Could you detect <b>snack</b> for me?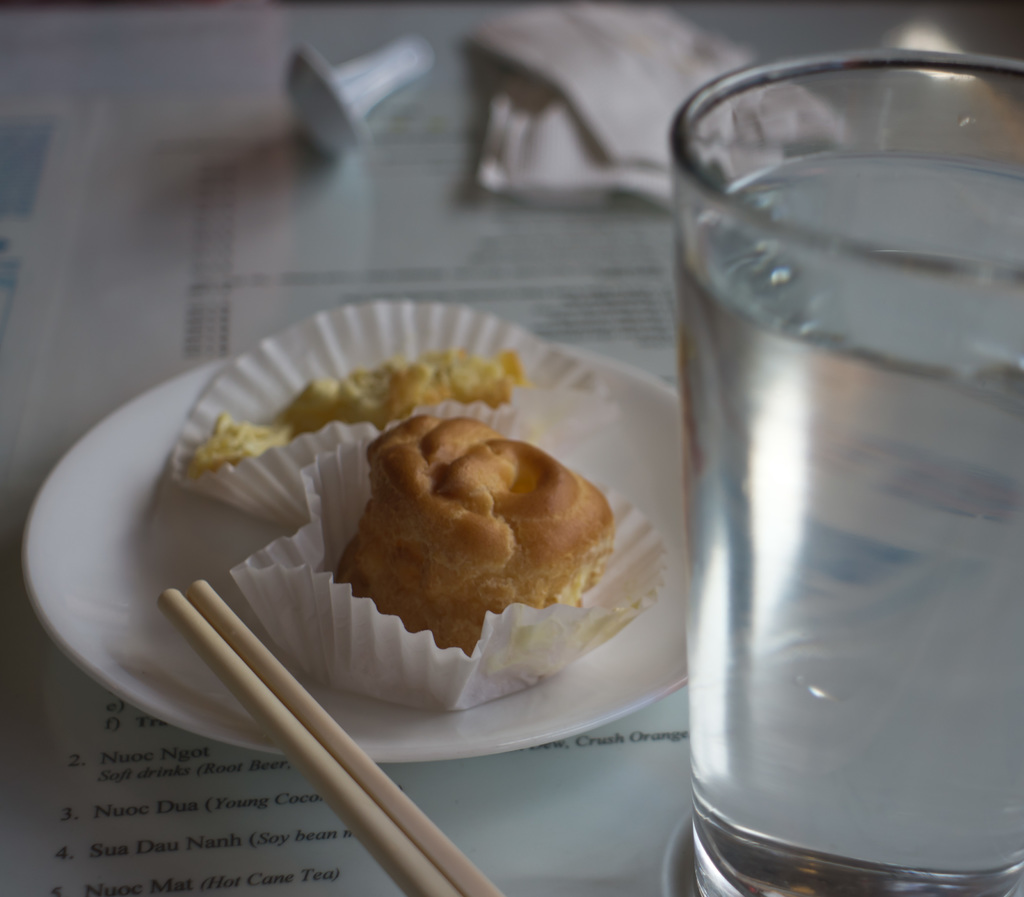
Detection result: <bbox>192, 347, 543, 457</bbox>.
